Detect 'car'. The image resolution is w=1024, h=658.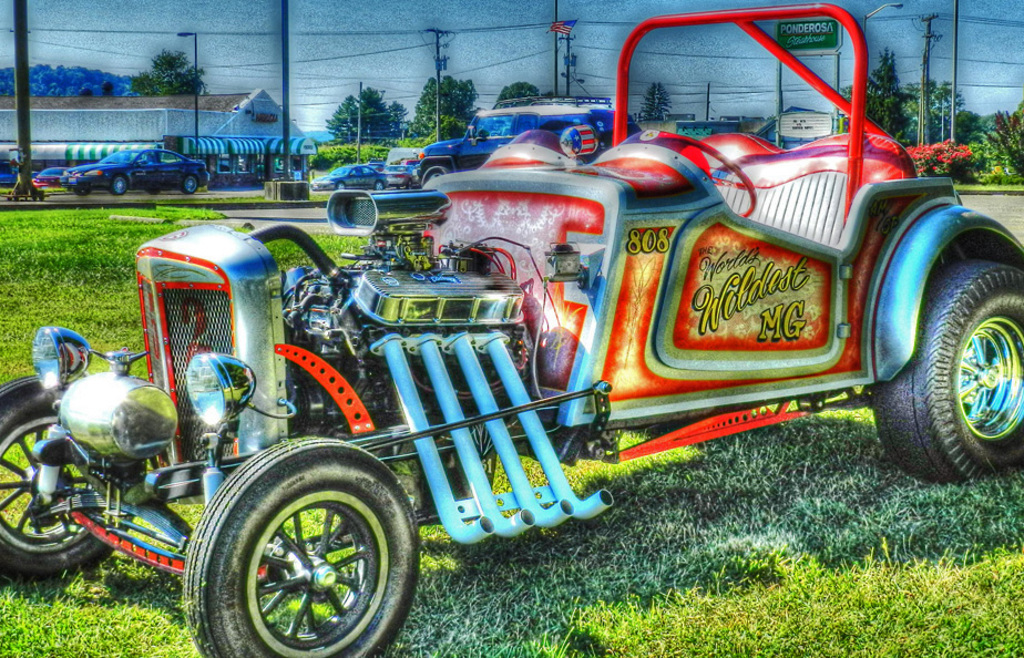
[x1=0, y1=157, x2=39, y2=188].
